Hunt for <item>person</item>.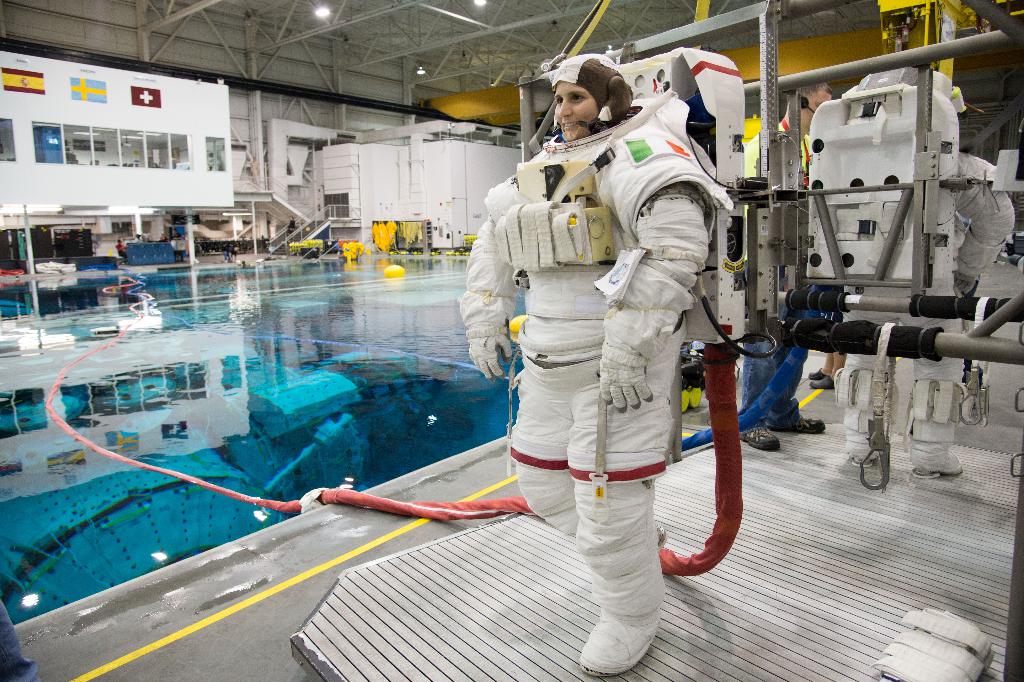
Hunted down at (737, 81, 833, 456).
